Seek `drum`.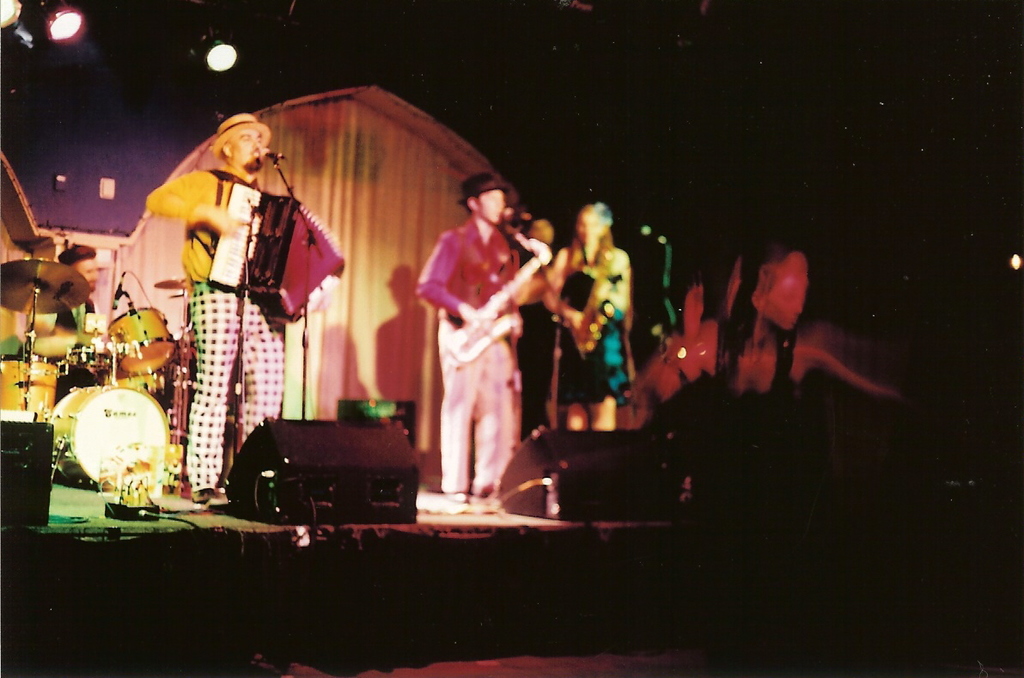
(left=39, top=357, right=187, bottom=498).
